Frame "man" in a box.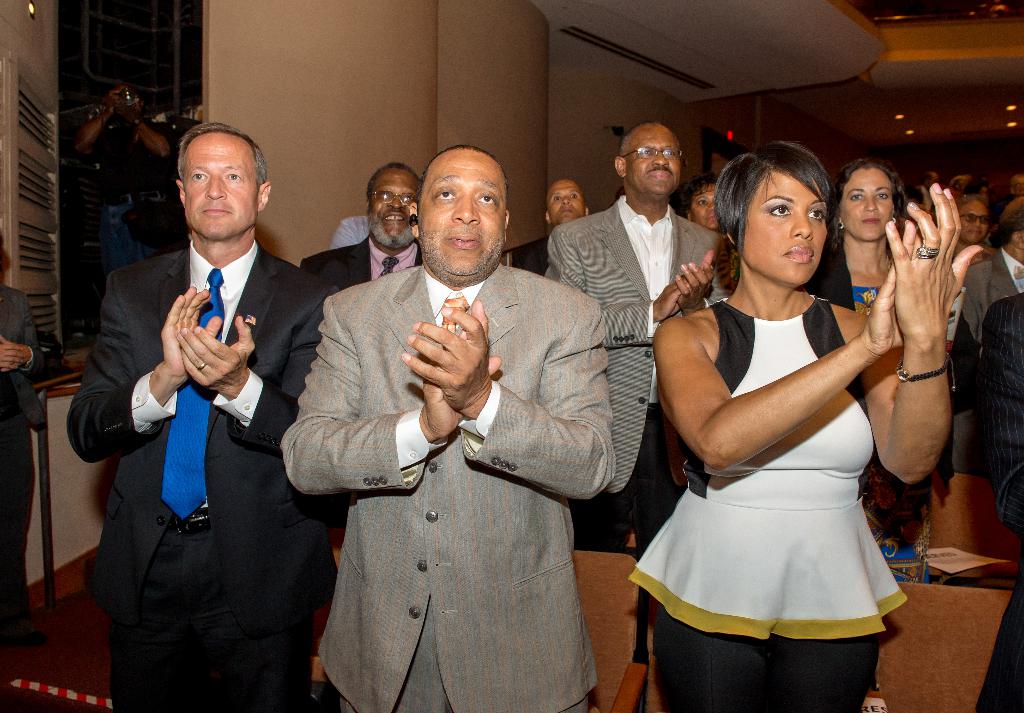
x1=964 y1=197 x2=1023 y2=350.
